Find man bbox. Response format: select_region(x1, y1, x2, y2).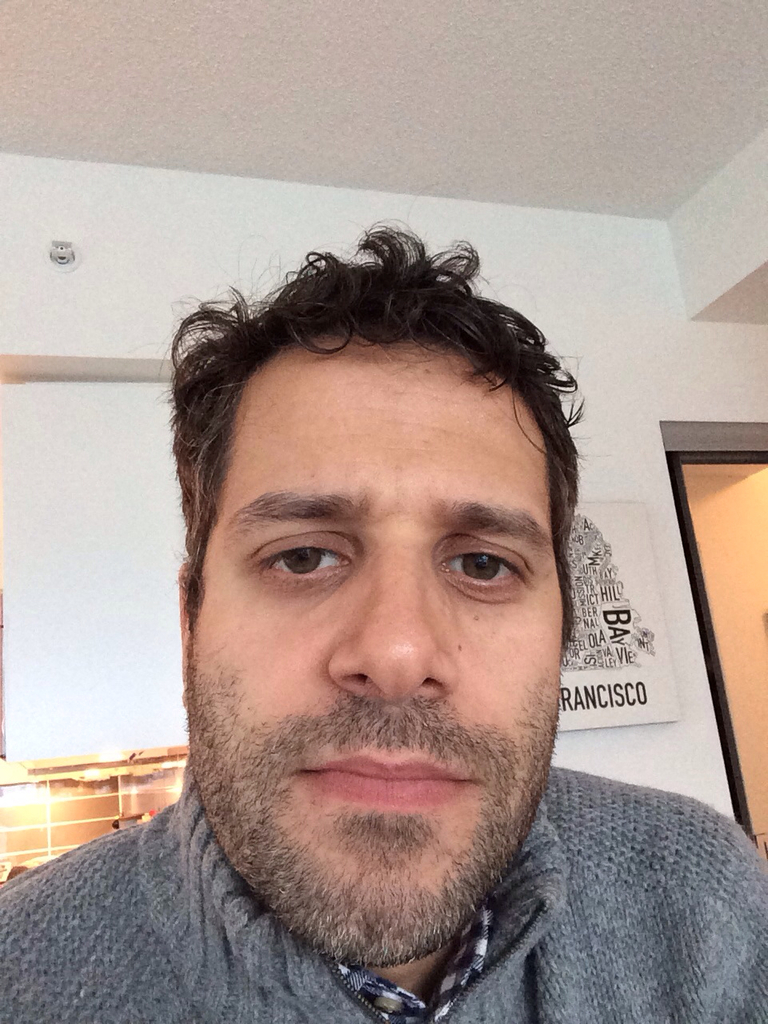
select_region(0, 213, 767, 1023).
